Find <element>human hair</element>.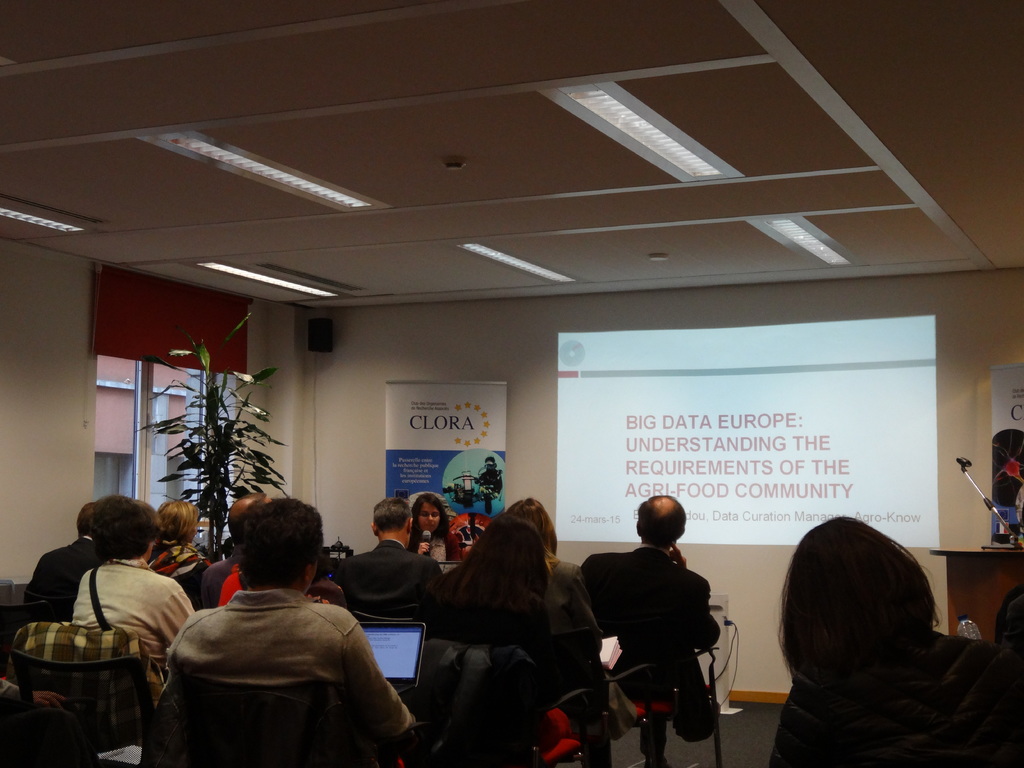
box(776, 531, 956, 740).
